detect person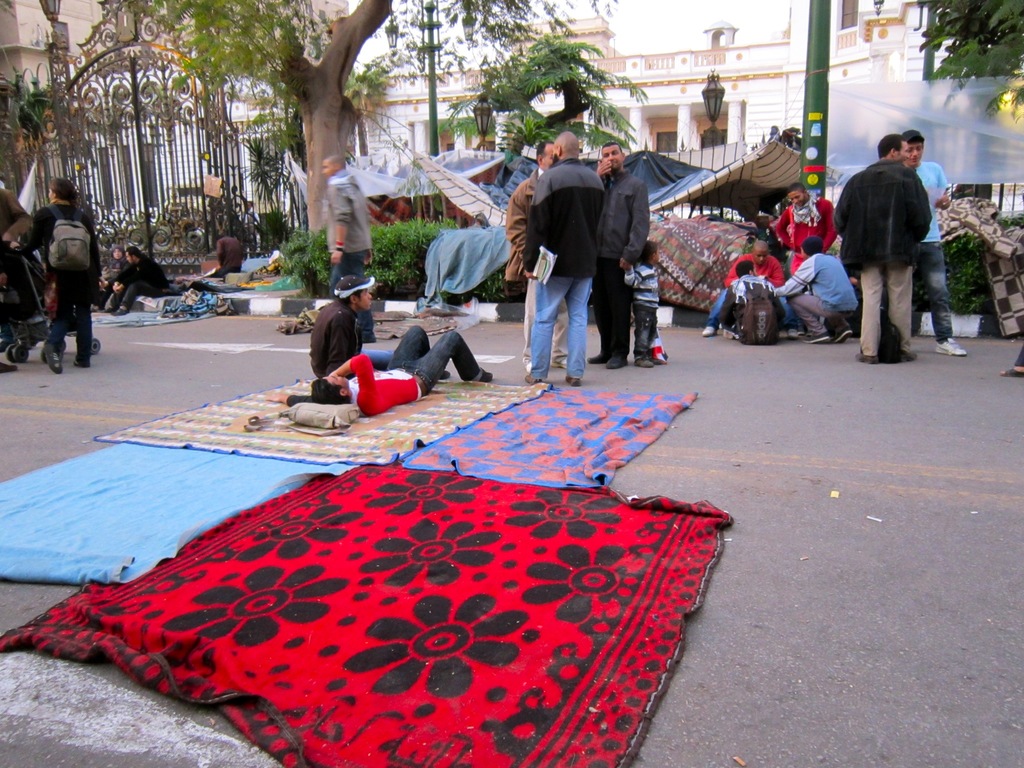
select_region(263, 321, 496, 416)
